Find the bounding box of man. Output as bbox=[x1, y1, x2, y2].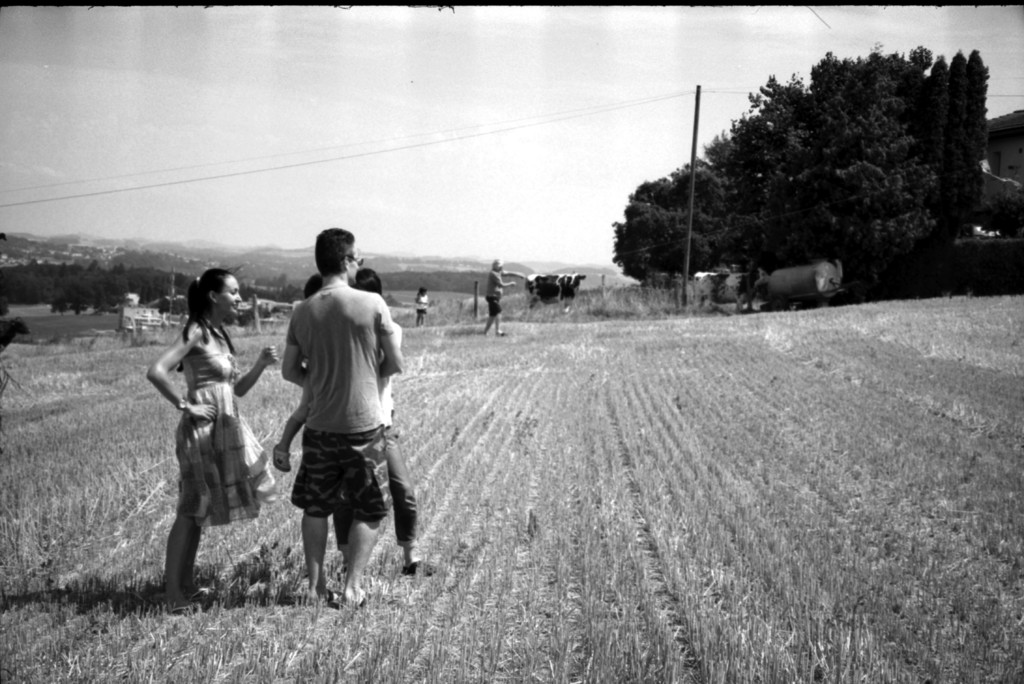
bbox=[264, 235, 411, 617].
